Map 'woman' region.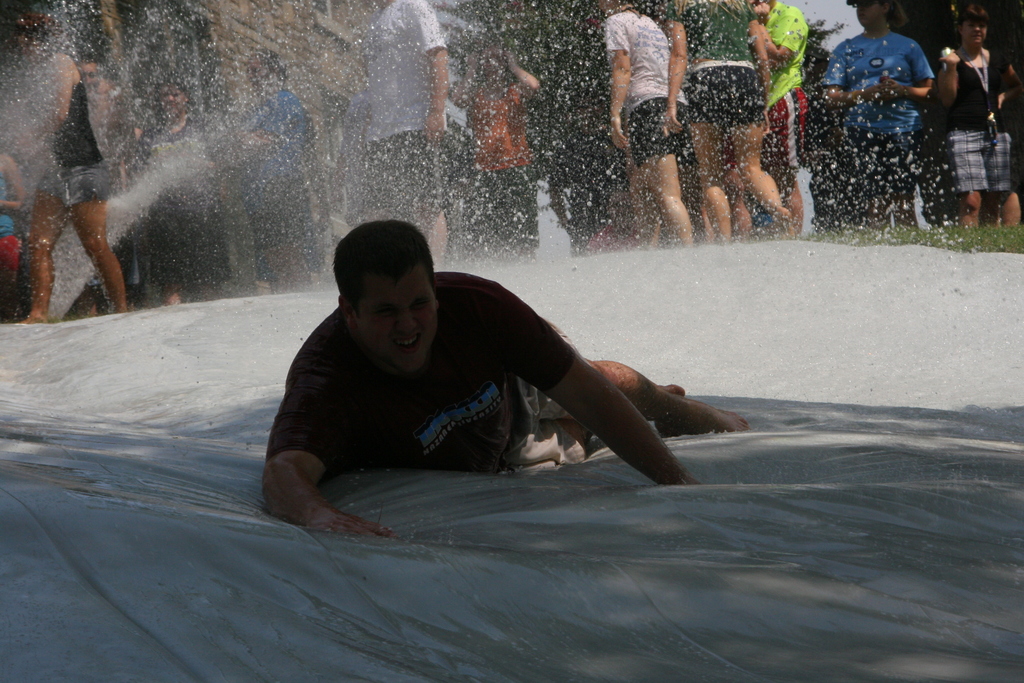
Mapped to 940/4/1016/215.
